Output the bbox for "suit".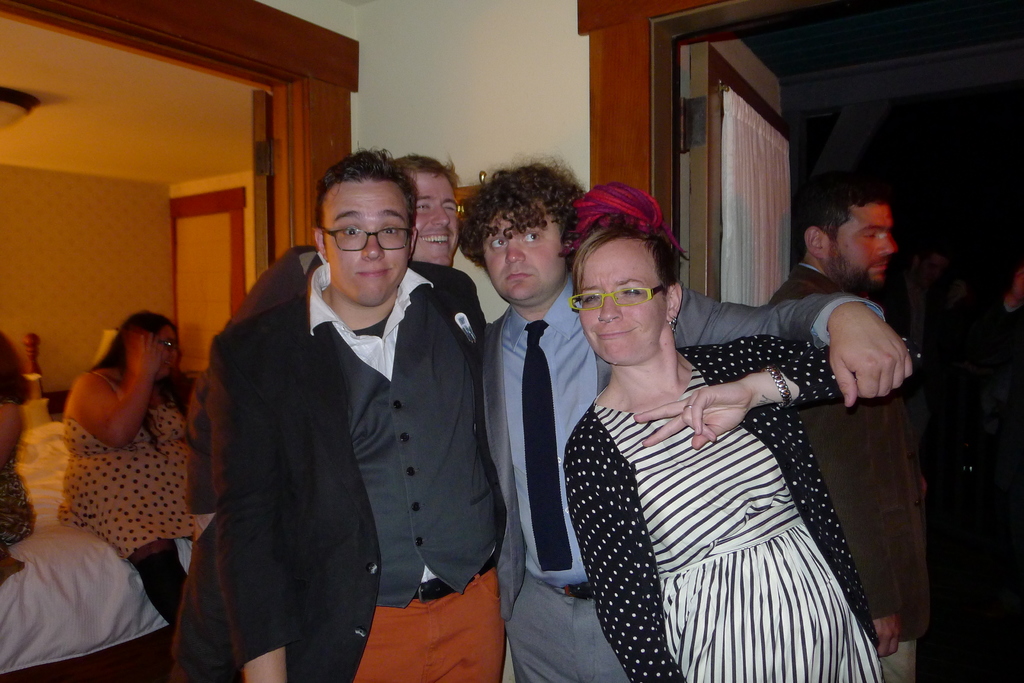
left=484, top=278, right=890, bottom=682.
